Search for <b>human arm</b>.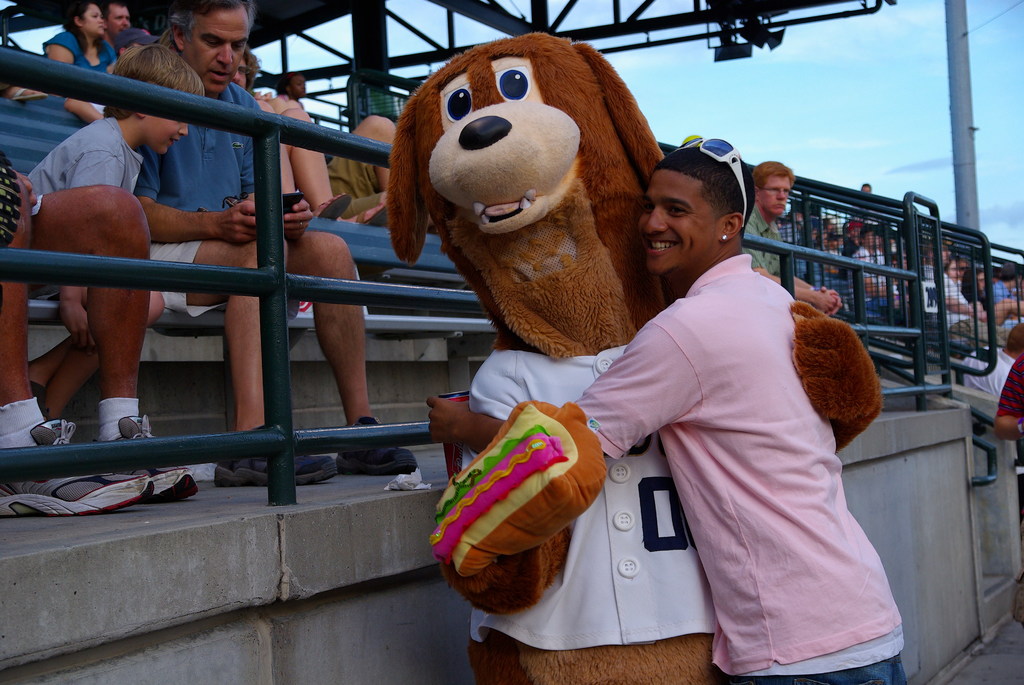
Found at x1=748, y1=217, x2=829, y2=326.
